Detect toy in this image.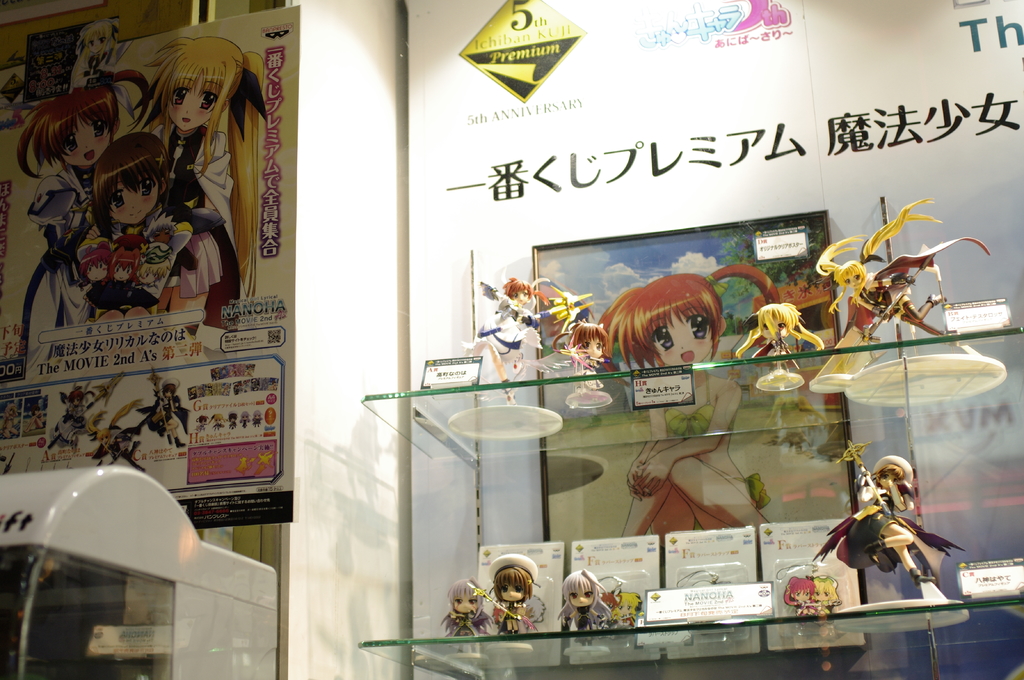
Detection: rect(71, 122, 193, 345).
